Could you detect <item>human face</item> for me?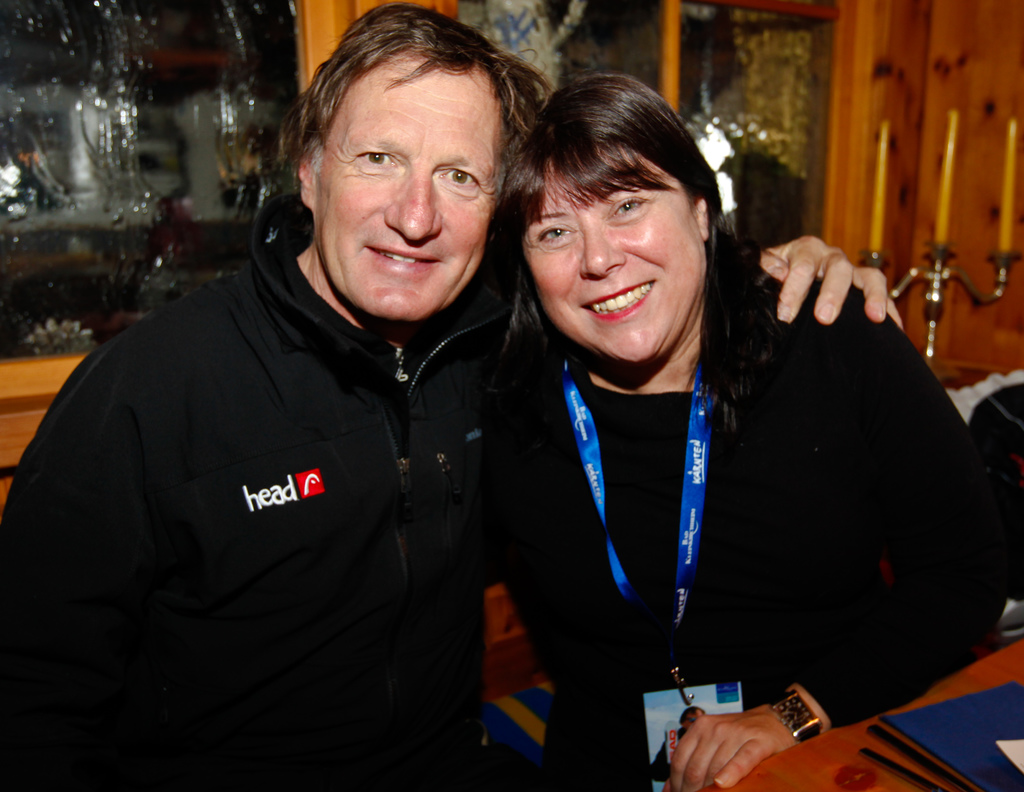
Detection result: l=301, t=47, r=515, b=310.
